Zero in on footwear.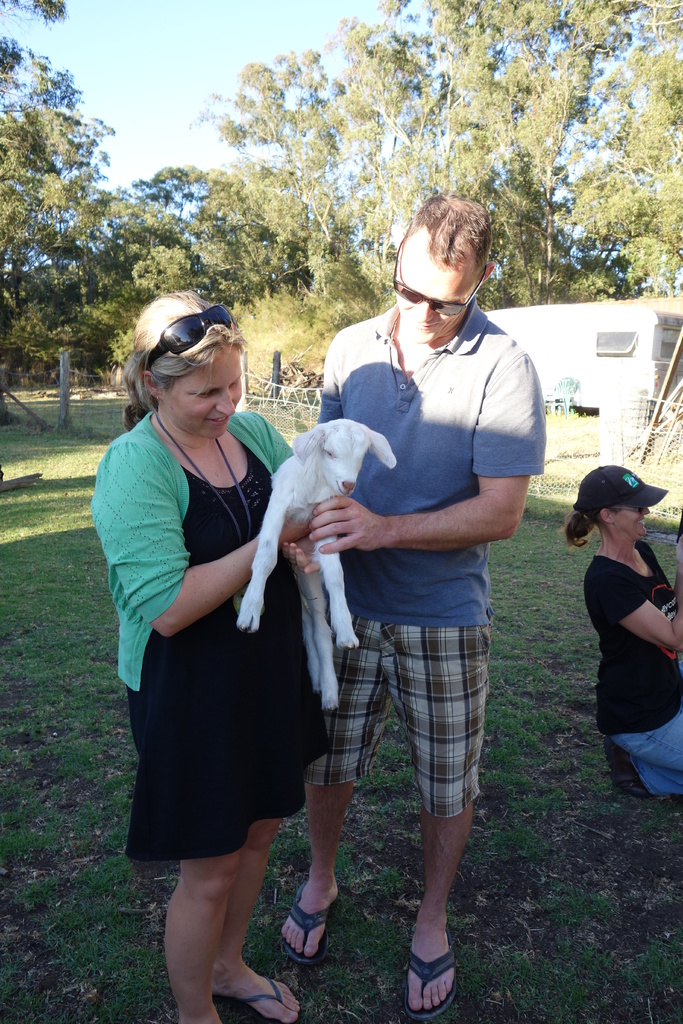
Zeroed in: <region>219, 975, 306, 1023</region>.
